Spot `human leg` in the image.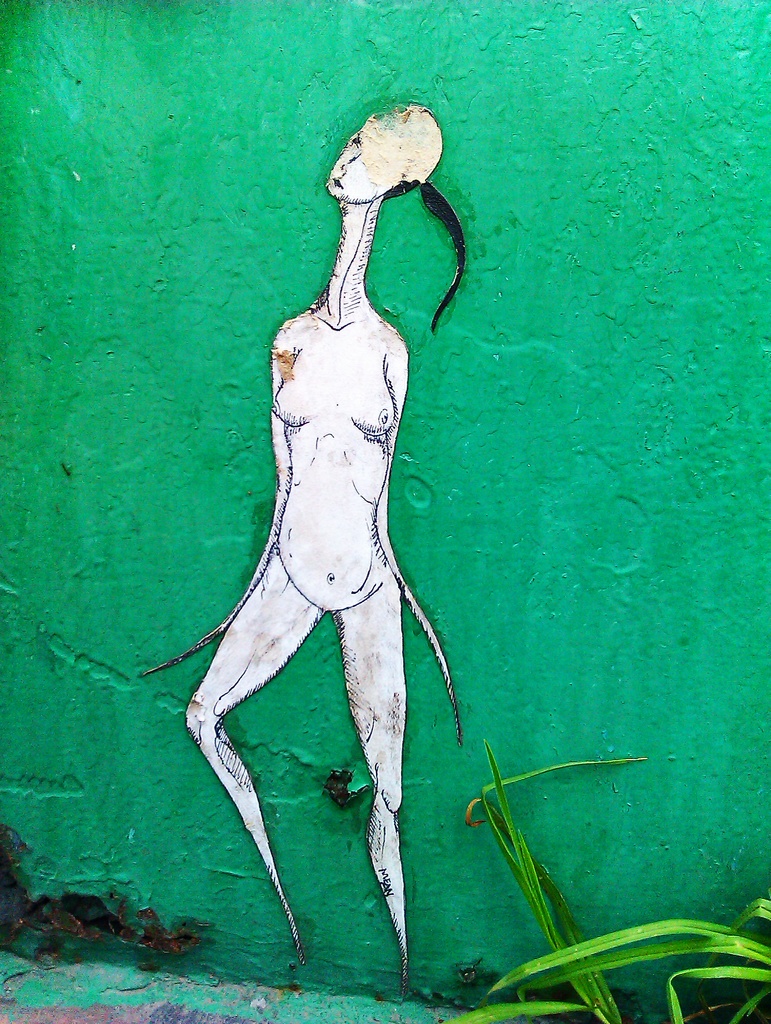
`human leg` found at (178, 547, 322, 956).
